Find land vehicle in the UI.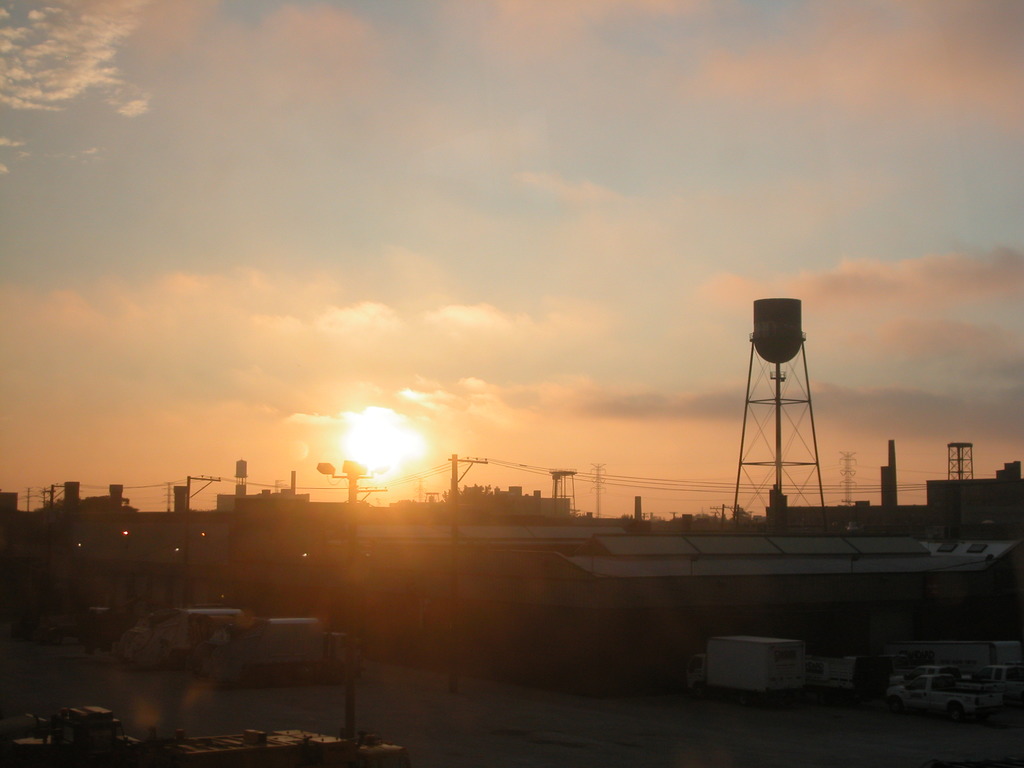
UI element at {"x1": 878, "y1": 674, "x2": 1005, "y2": 720}.
